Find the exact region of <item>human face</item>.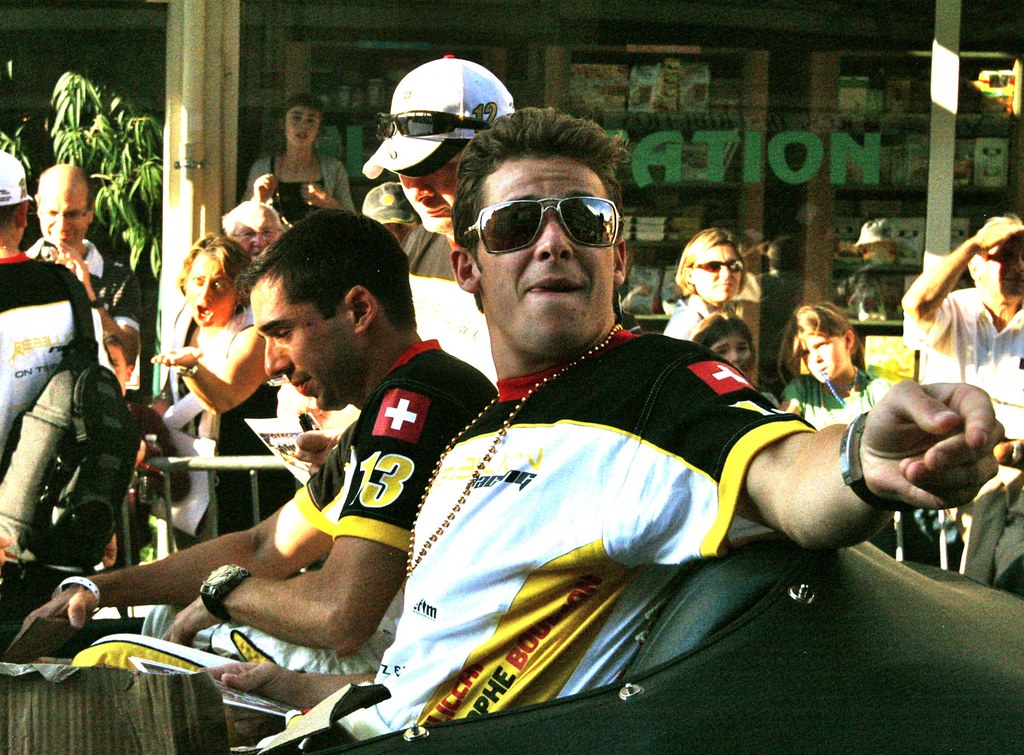
Exact region: bbox=[283, 102, 322, 150].
